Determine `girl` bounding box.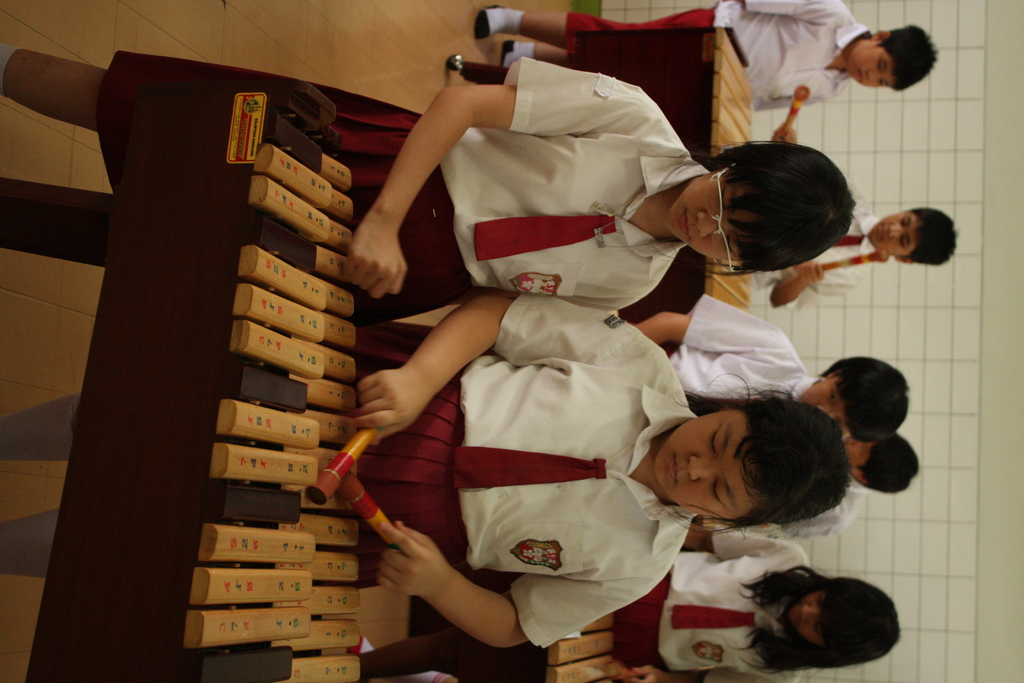
Determined: (x1=350, y1=519, x2=904, y2=682).
